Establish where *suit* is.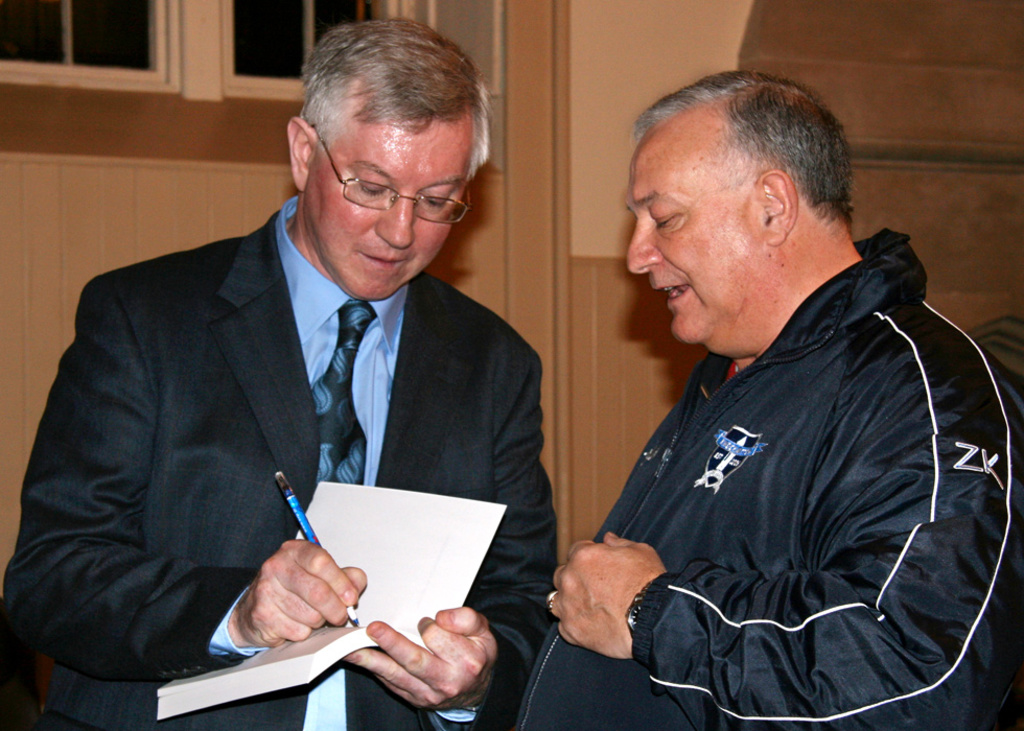
Established at (56,188,569,683).
